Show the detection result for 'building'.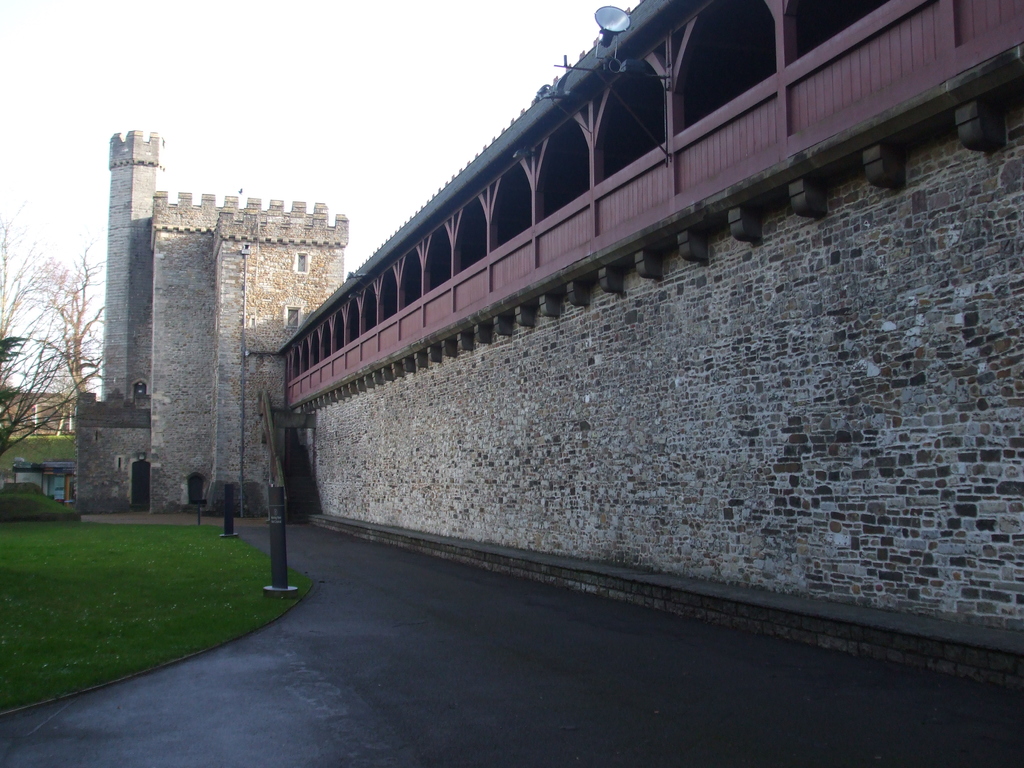
<box>69,0,1023,685</box>.
